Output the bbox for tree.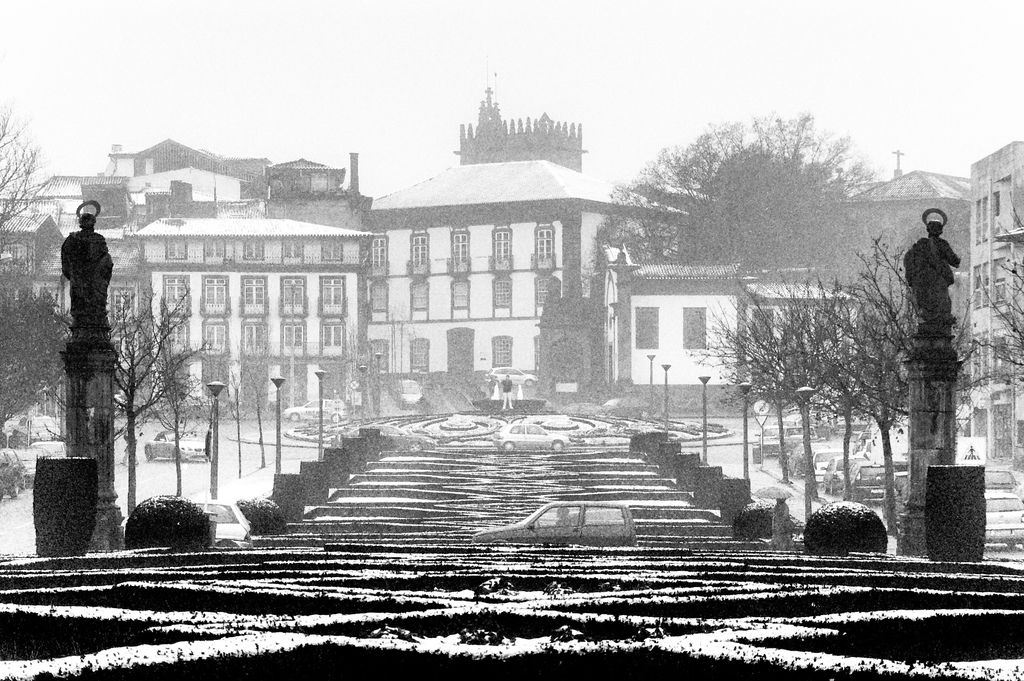
BBox(596, 109, 879, 282).
